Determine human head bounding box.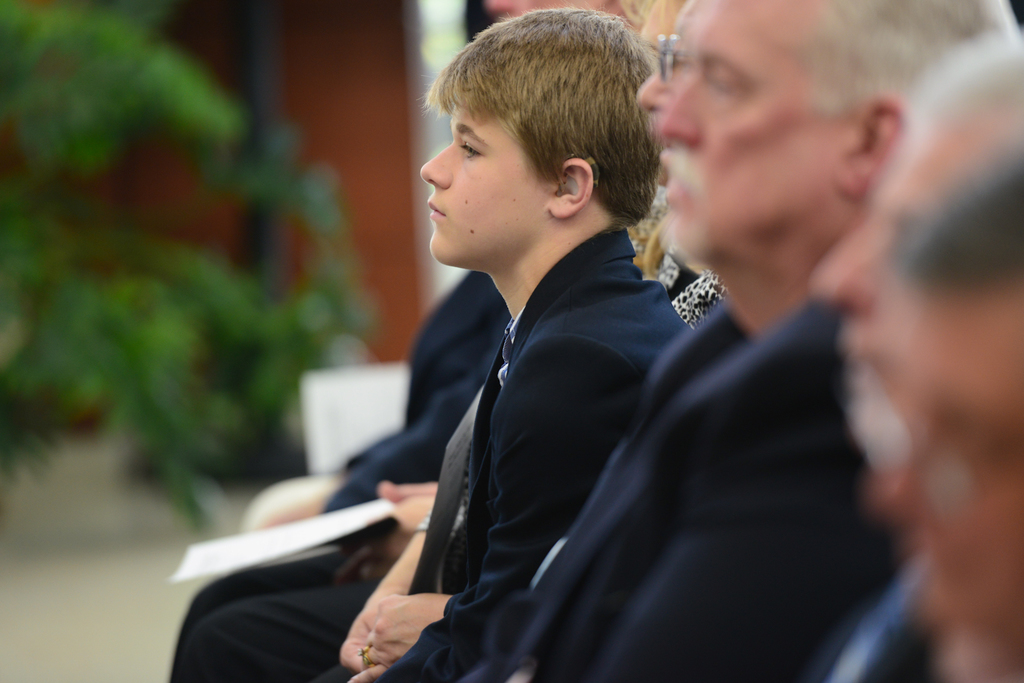
Determined: crop(662, 0, 1018, 268).
